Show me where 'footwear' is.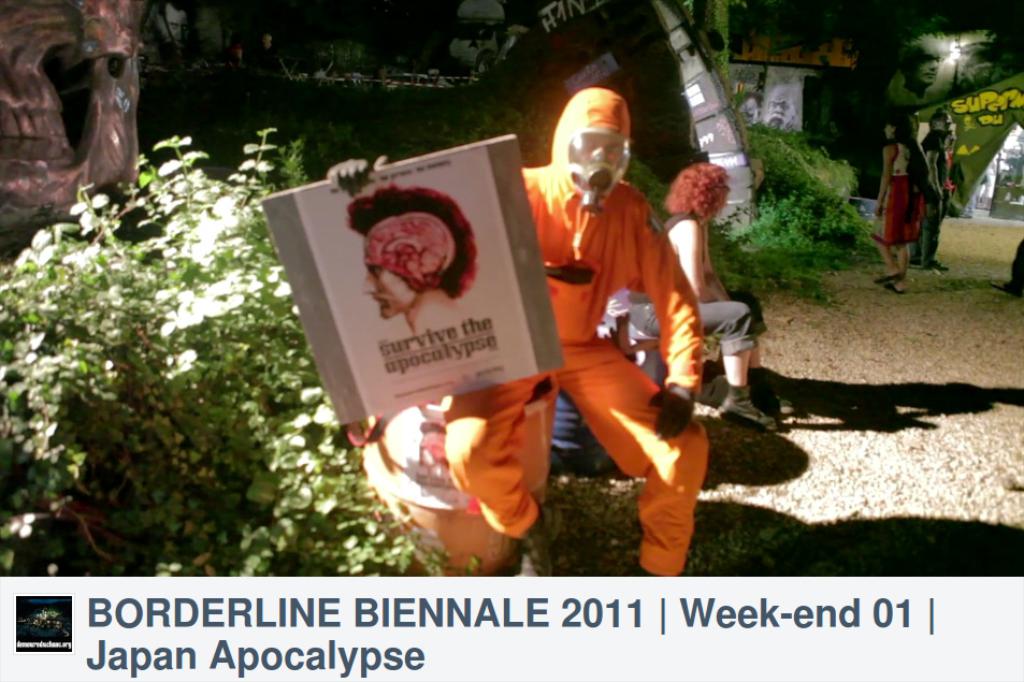
'footwear' is at {"left": 749, "top": 368, "right": 797, "bottom": 416}.
